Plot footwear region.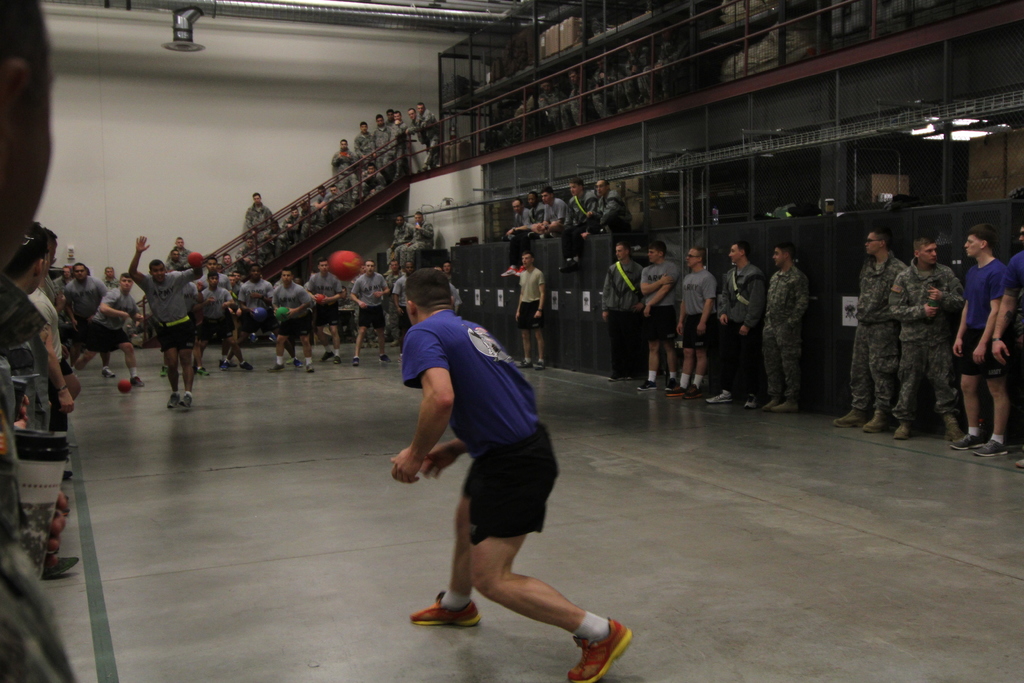
Plotted at (left=534, top=361, right=541, bottom=371).
